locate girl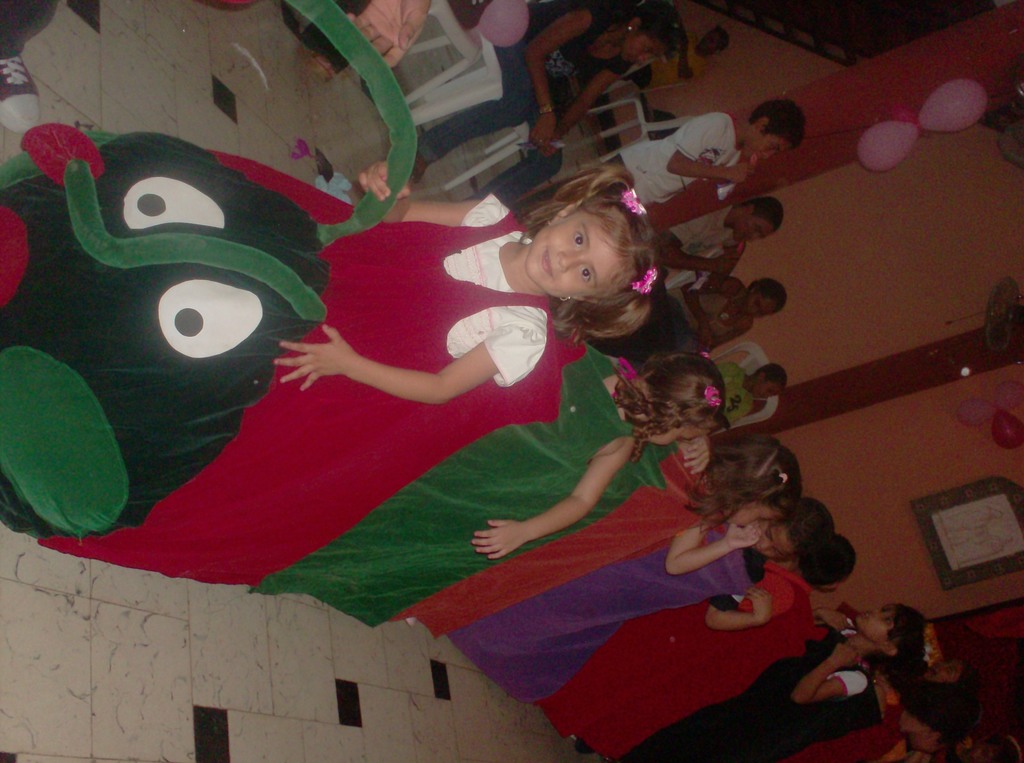
<box>273,161,660,407</box>
